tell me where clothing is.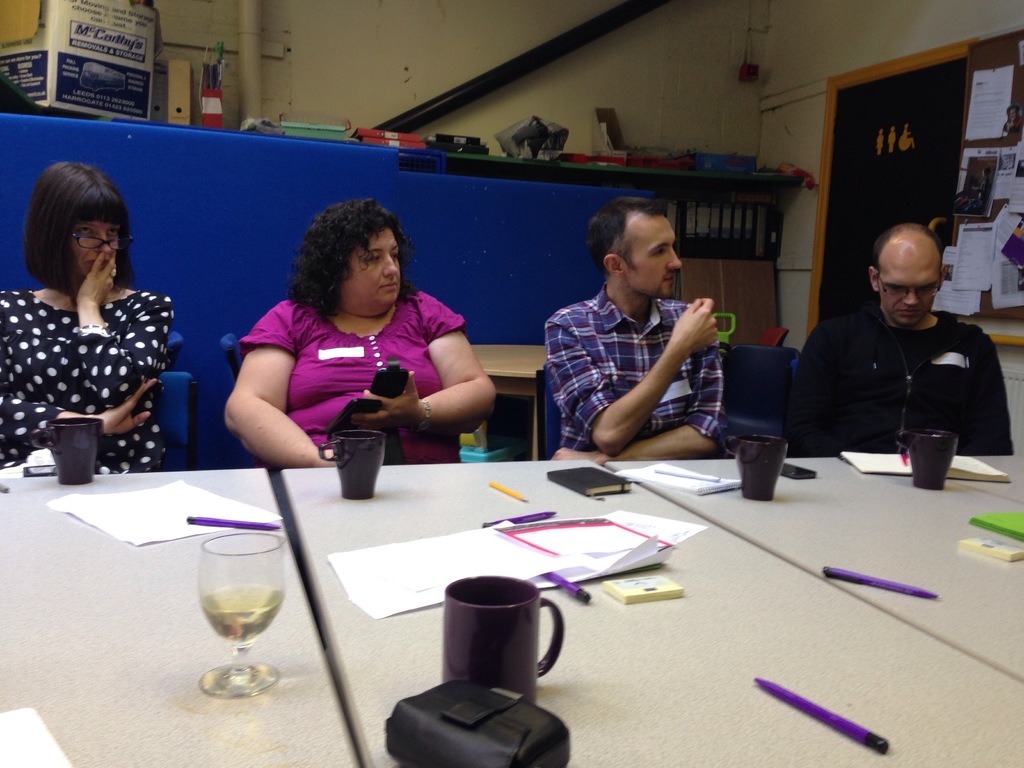
clothing is at x1=15 y1=238 x2=177 y2=479.
